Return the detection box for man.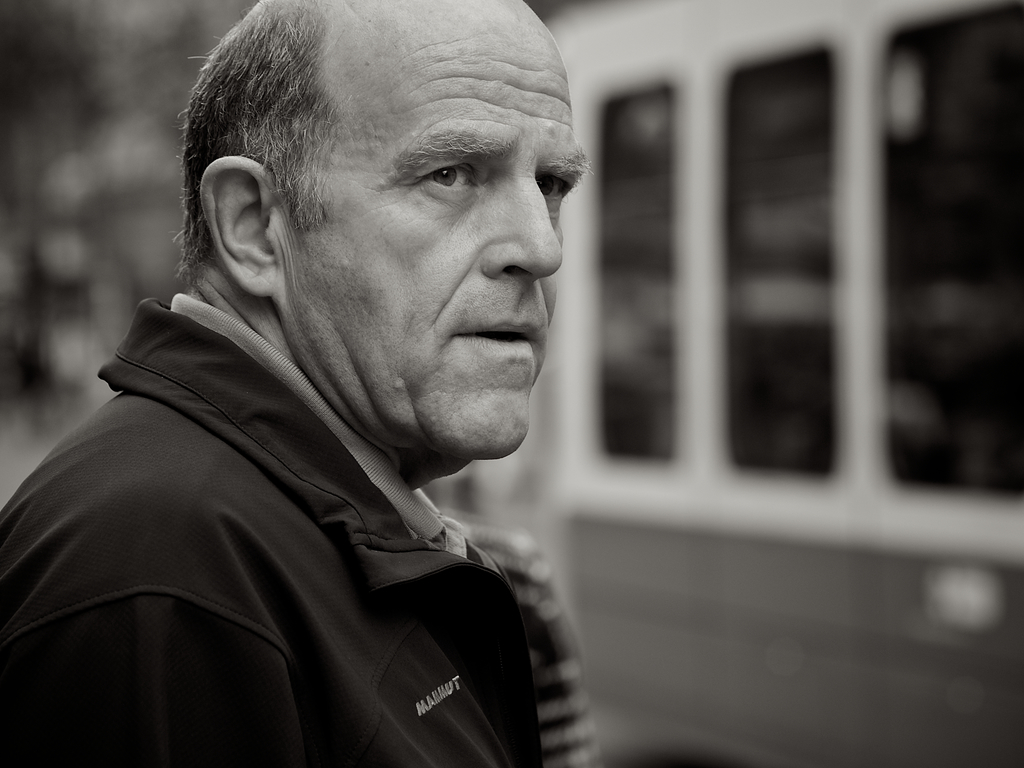
detection(33, 0, 666, 748).
